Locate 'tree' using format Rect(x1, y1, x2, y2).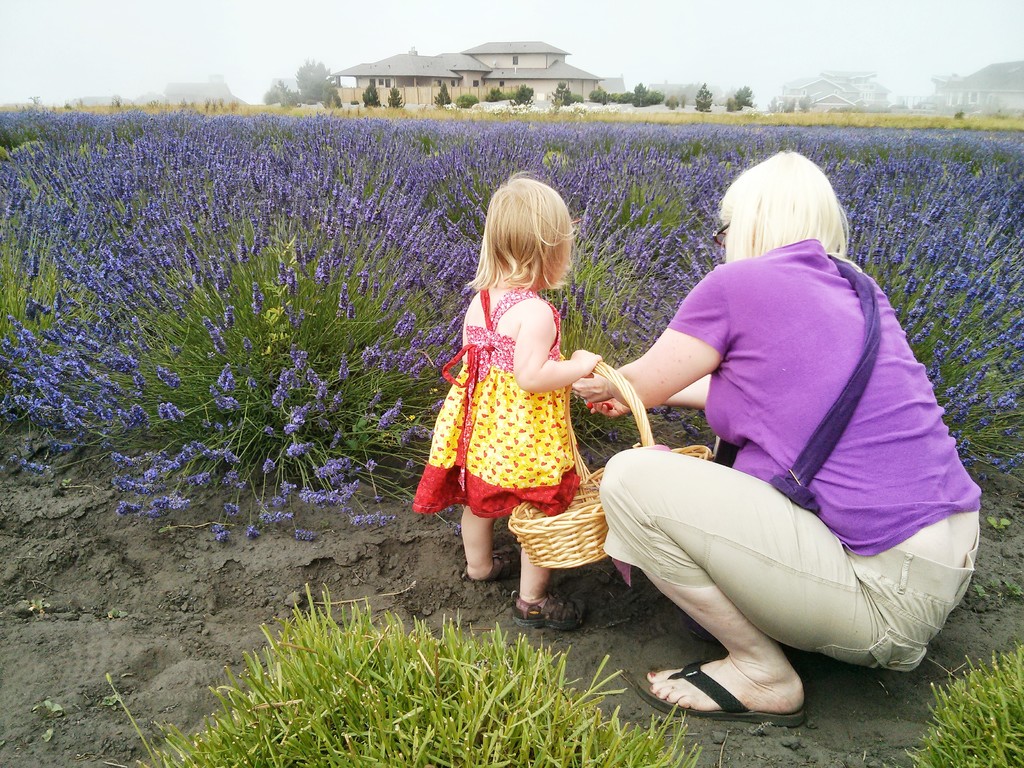
Rect(292, 63, 340, 114).
